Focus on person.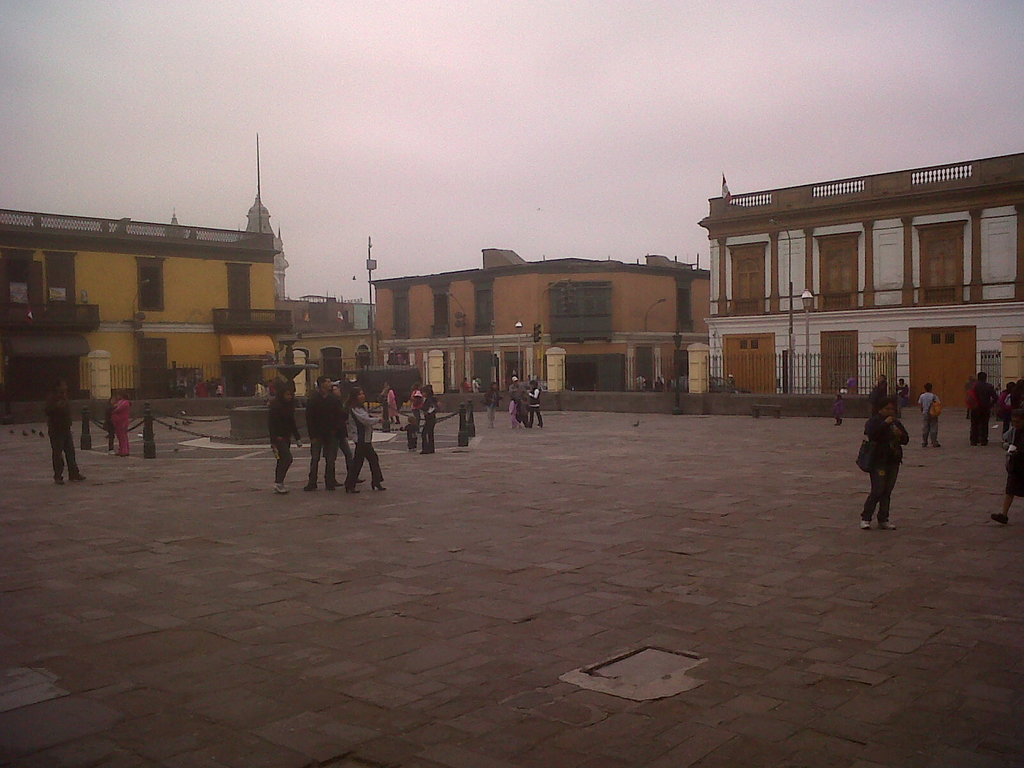
Focused at (x1=51, y1=380, x2=84, y2=490).
